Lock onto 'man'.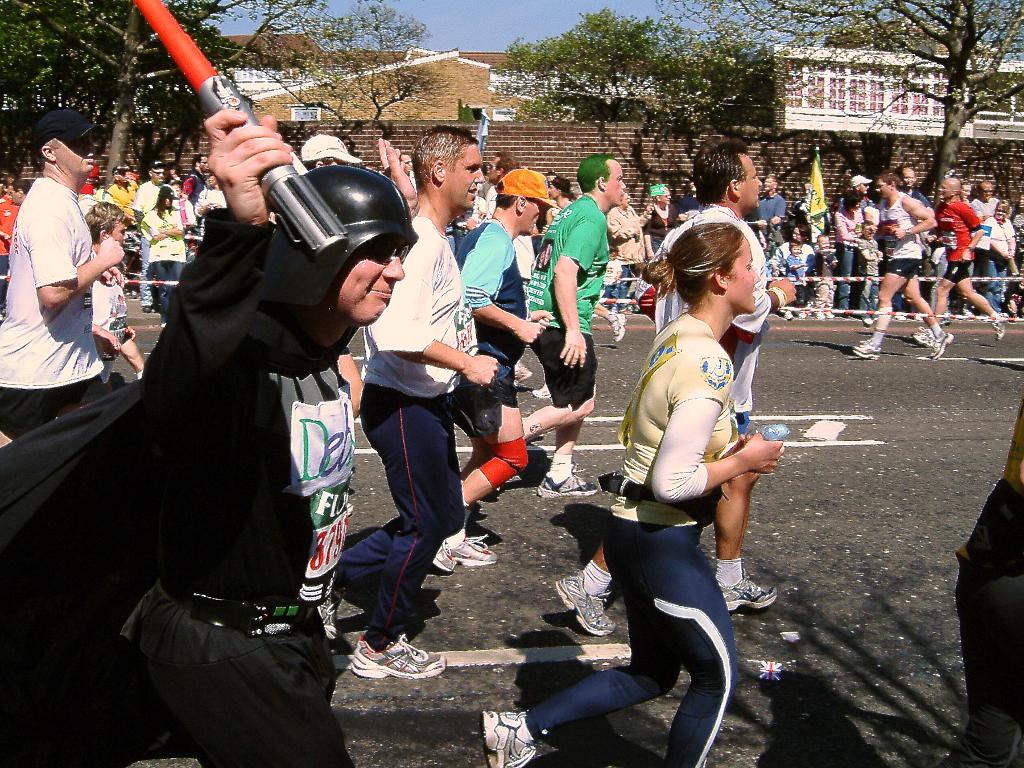
Locked: 468 152 519 228.
